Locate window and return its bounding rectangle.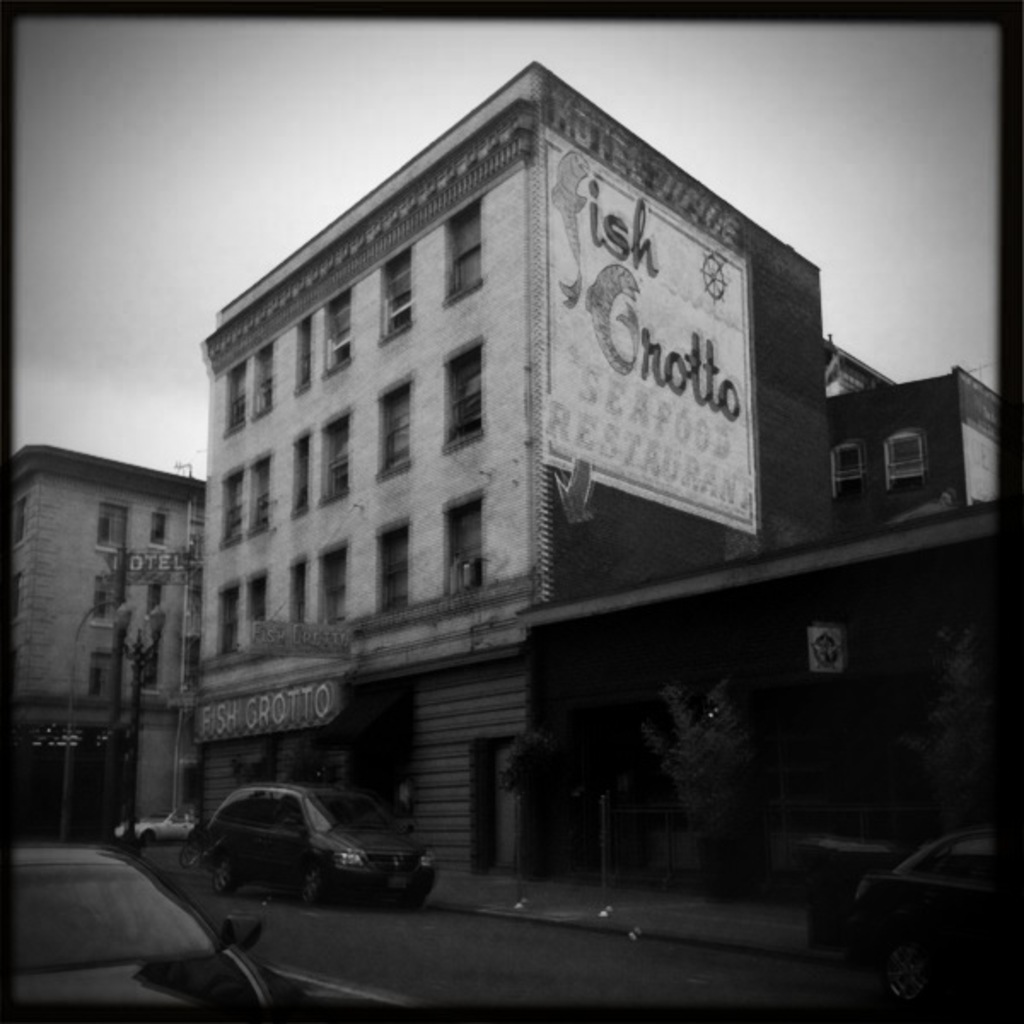
box(217, 461, 247, 553).
